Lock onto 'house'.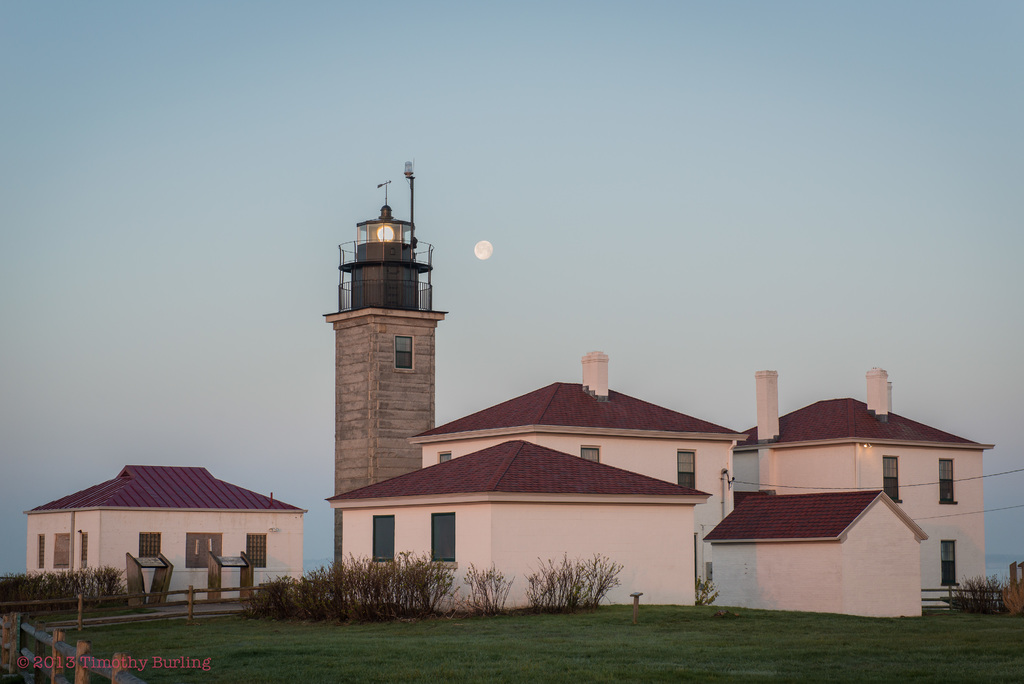
Locked: 704 488 927 623.
